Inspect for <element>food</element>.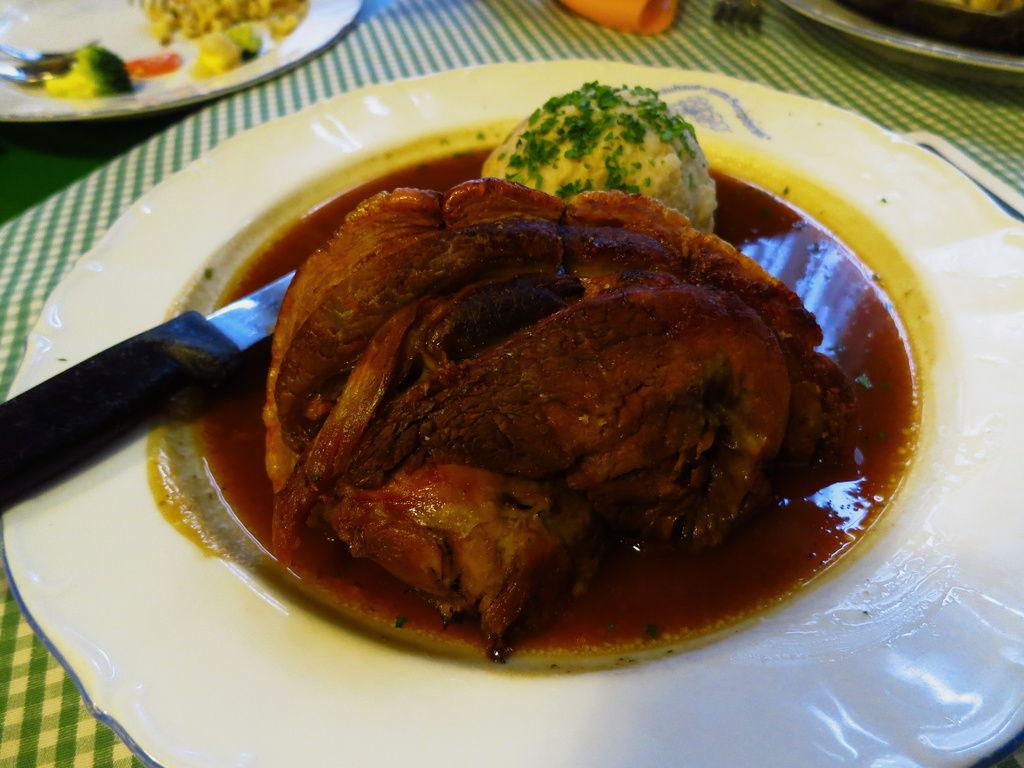
Inspection: 270, 173, 878, 664.
